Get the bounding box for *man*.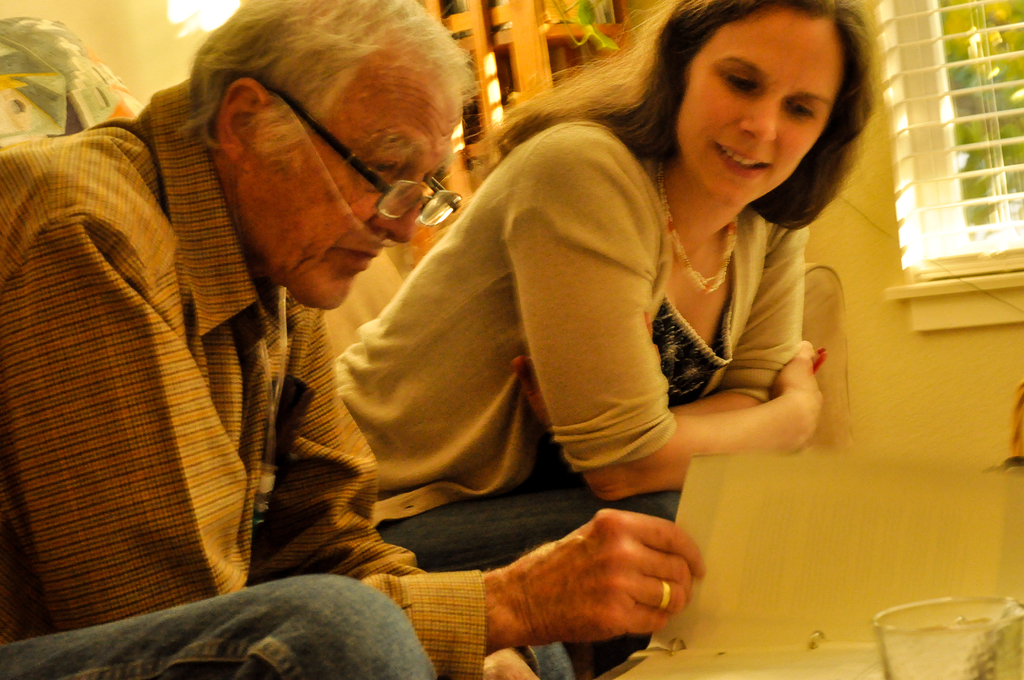
0,0,708,679.
